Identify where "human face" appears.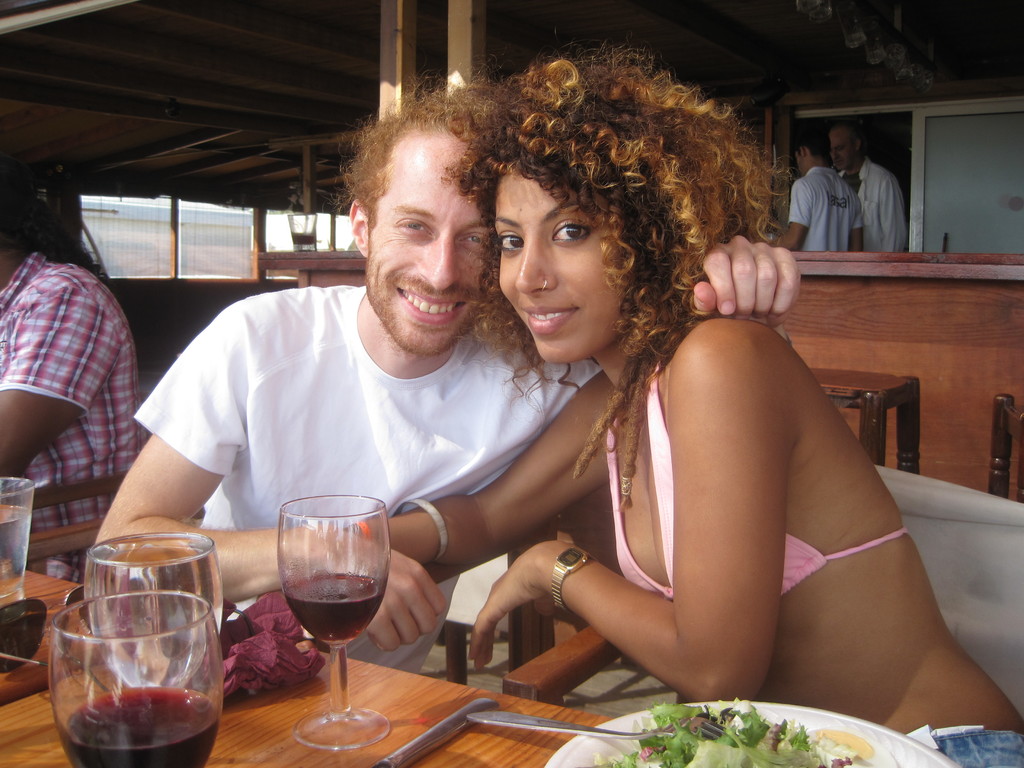
Appears at 825/120/858/177.
